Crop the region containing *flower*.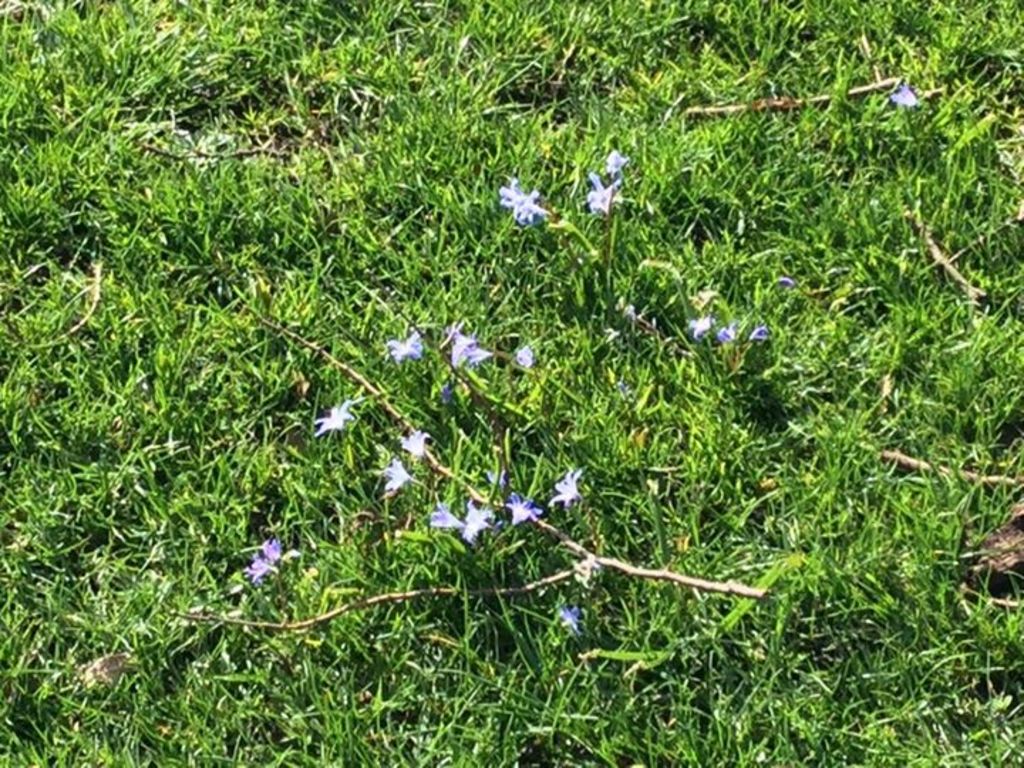
Crop region: left=247, top=540, right=300, bottom=579.
